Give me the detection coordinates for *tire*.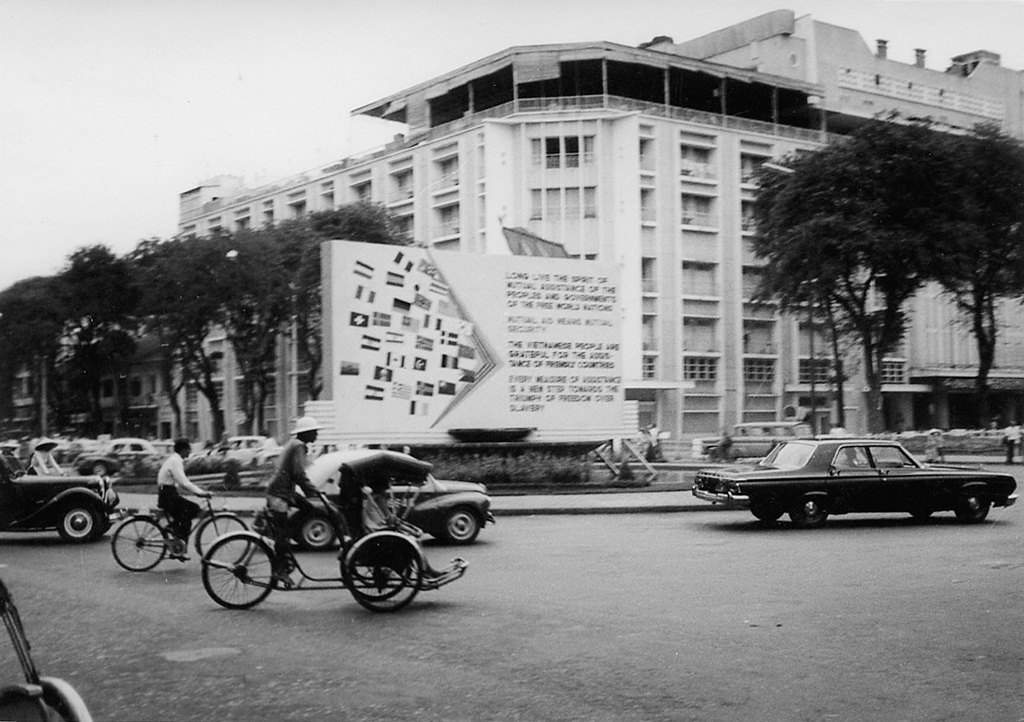
x1=302 y1=516 x2=337 y2=551.
